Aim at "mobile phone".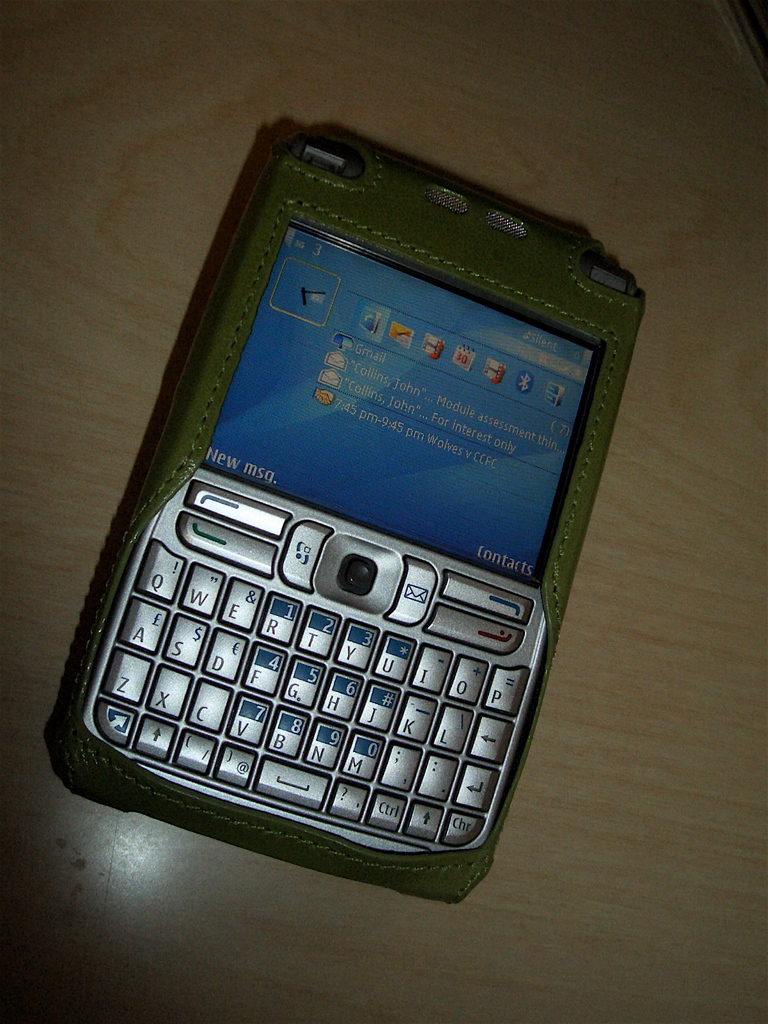
Aimed at bbox=[35, 134, 630, 904].
